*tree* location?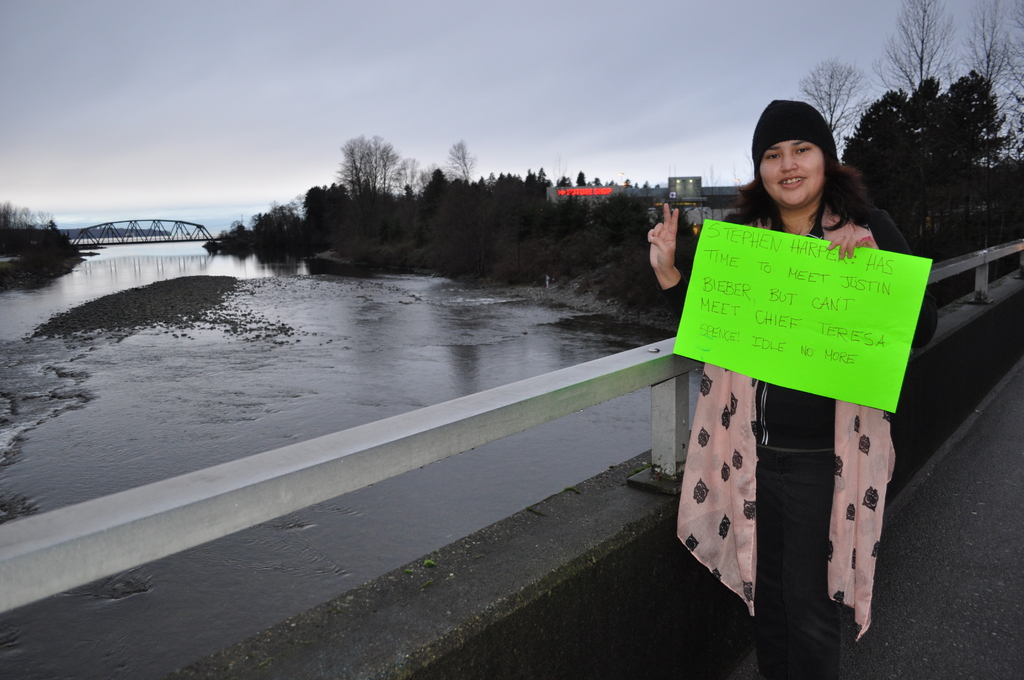
x1=575 y1=168 x2=586 y2=188
